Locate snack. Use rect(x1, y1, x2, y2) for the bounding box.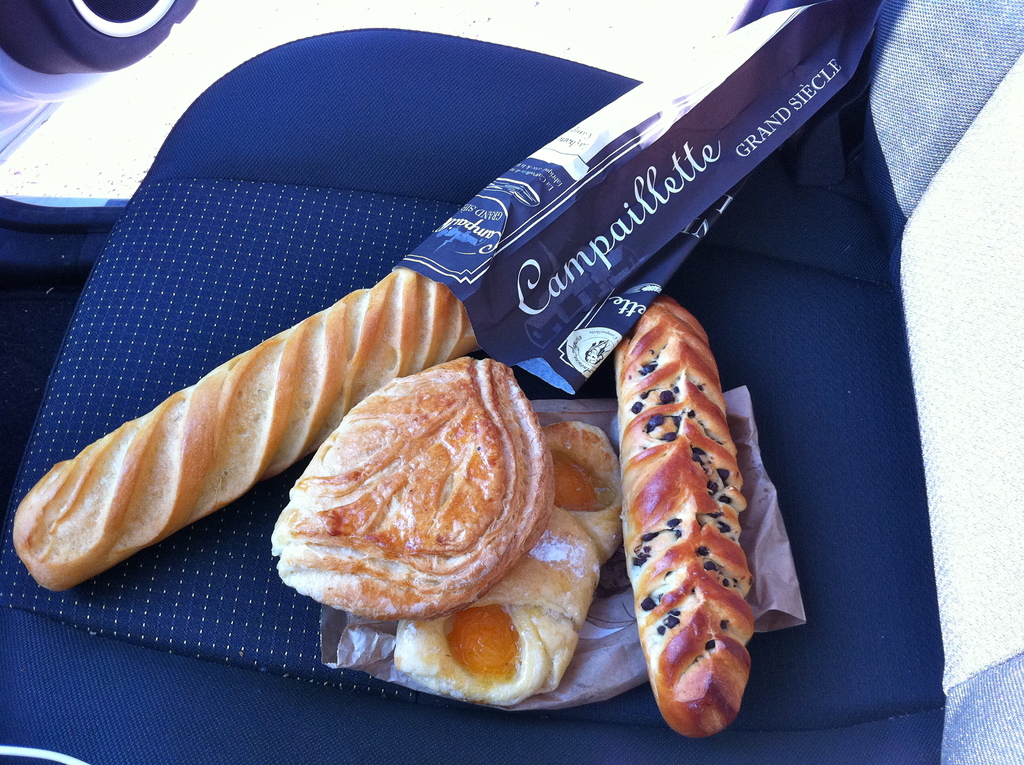
rect(395, 426, 624, 705).
